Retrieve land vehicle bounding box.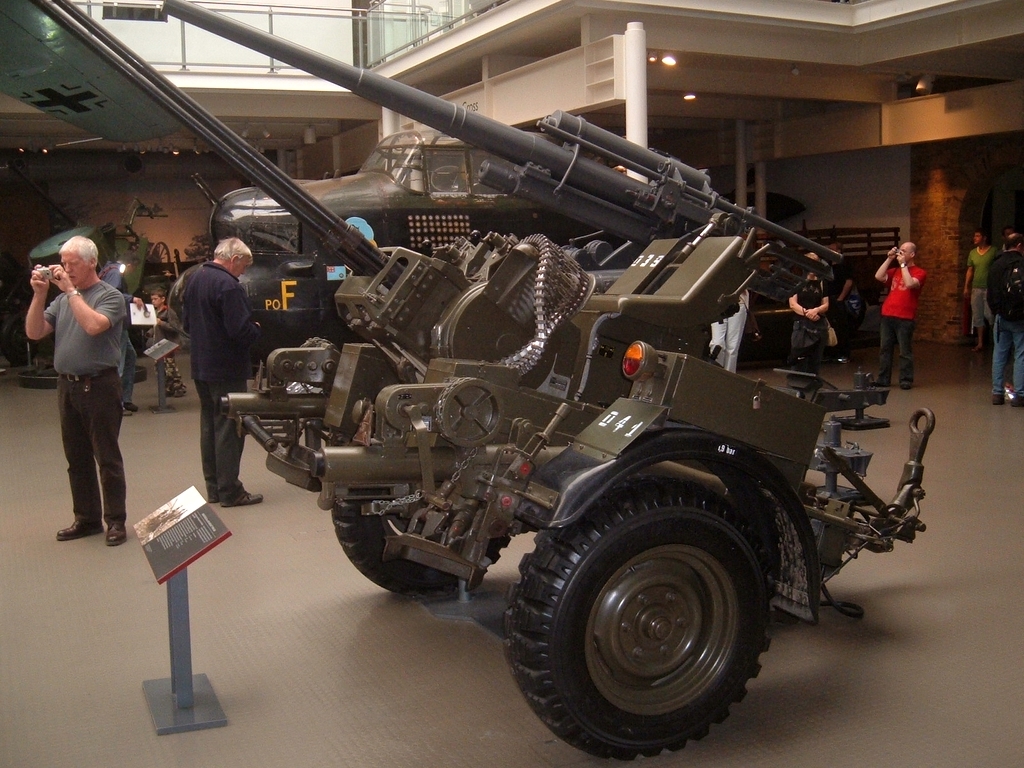
Bounding box: <region>37, 0, 933, 760</region>.
